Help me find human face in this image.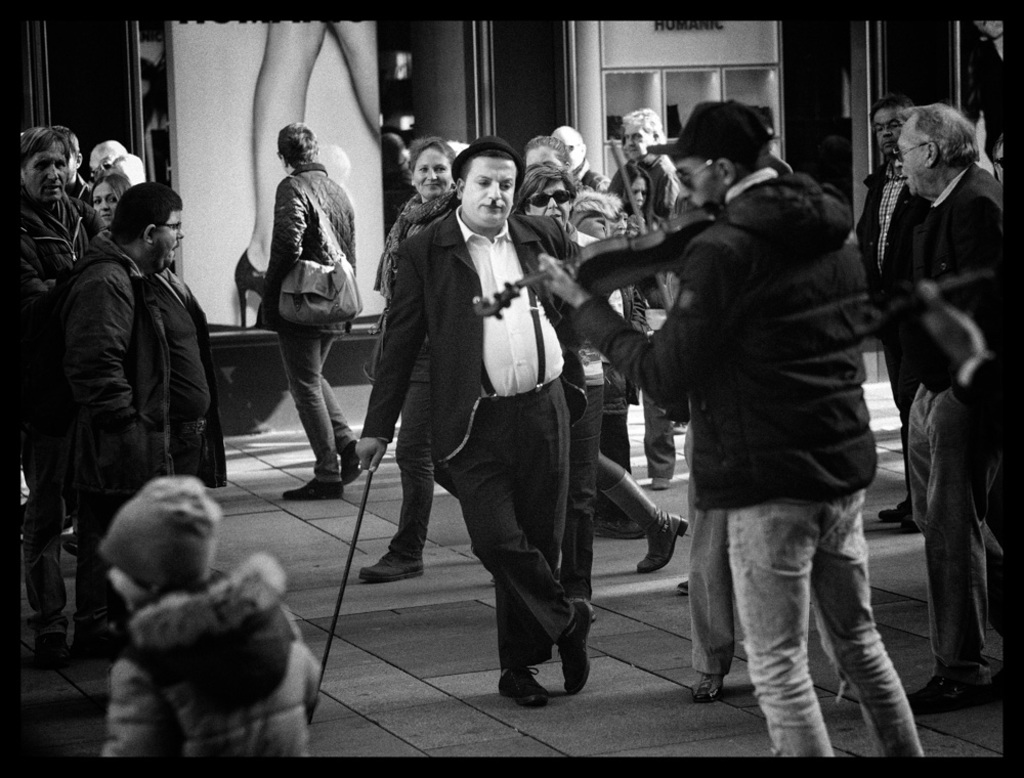
Found it: 617/119/644/157.
